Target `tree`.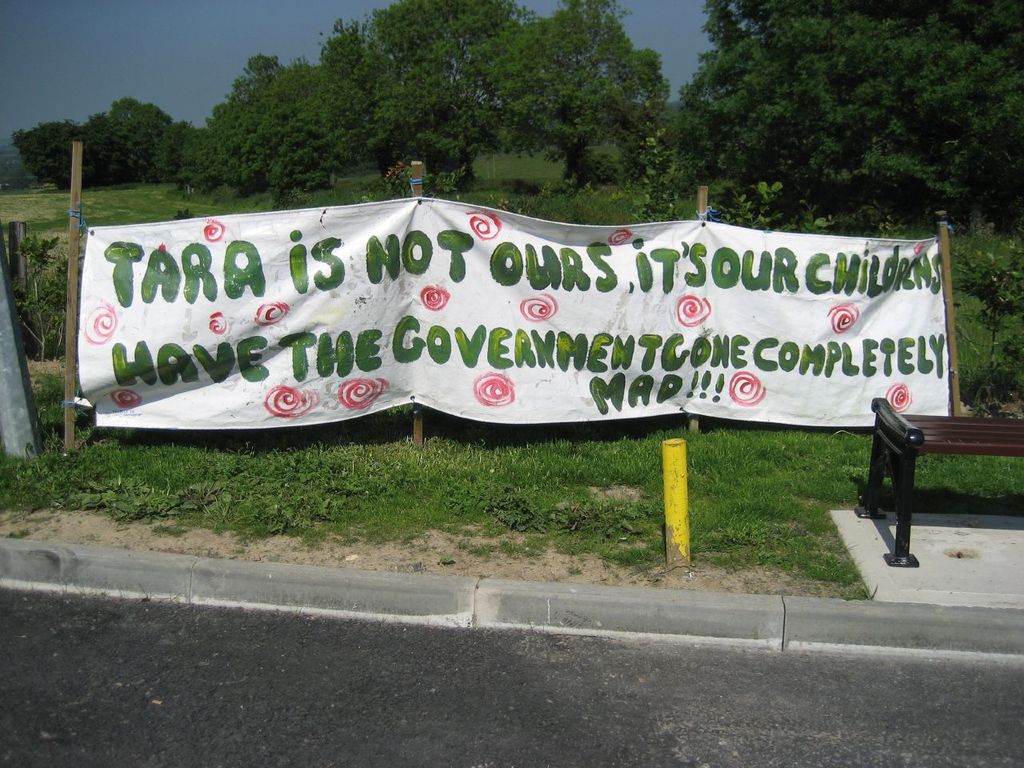
Target region: bbox=[179, 0, 677, 201].
